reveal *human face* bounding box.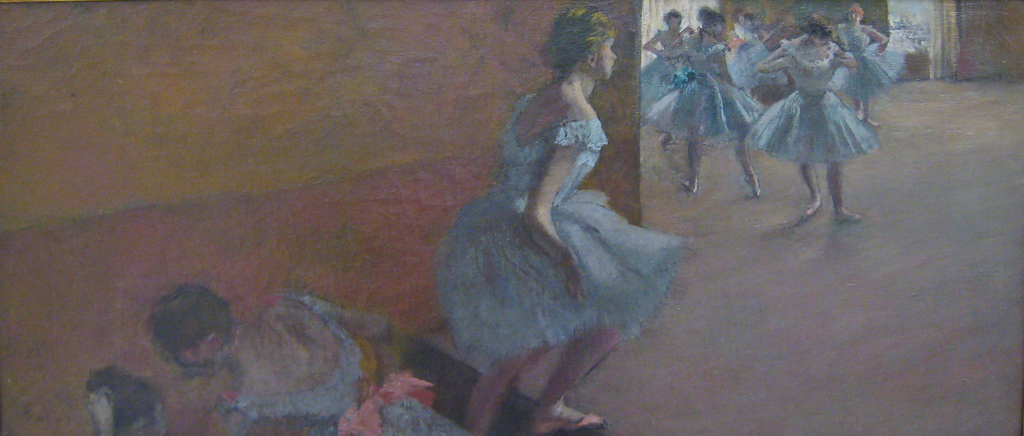
Revealed: <bbox>596, 34, 617, 85</bbox>.
